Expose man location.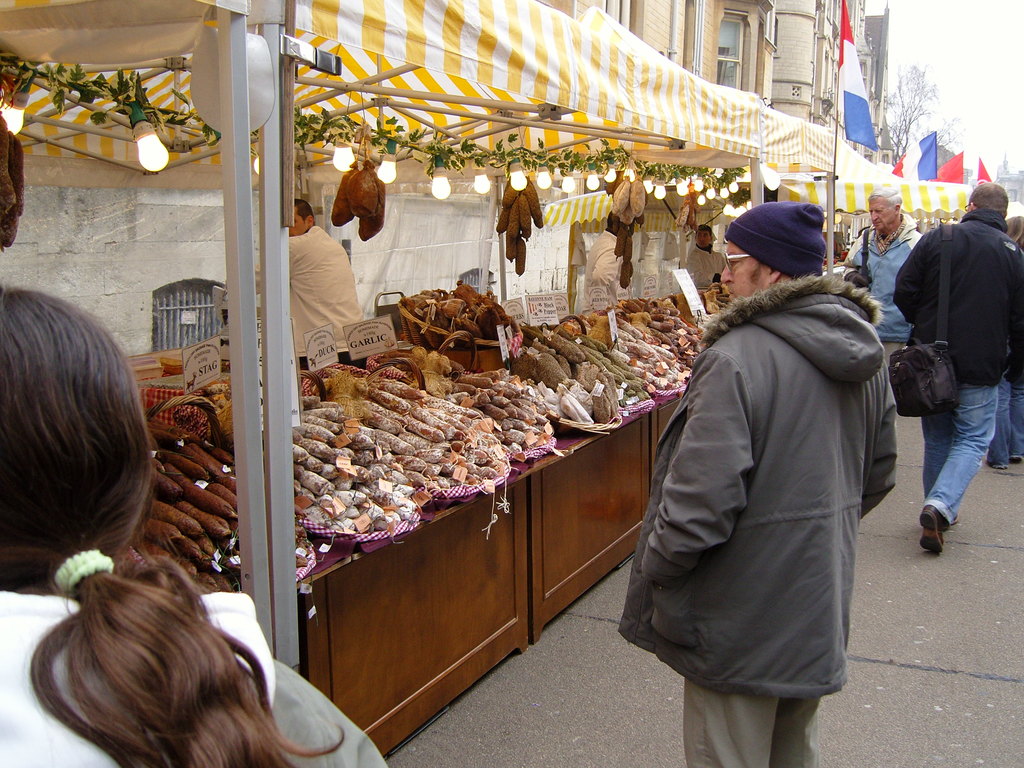
Exposed at 893, 183, 1023, 552.
